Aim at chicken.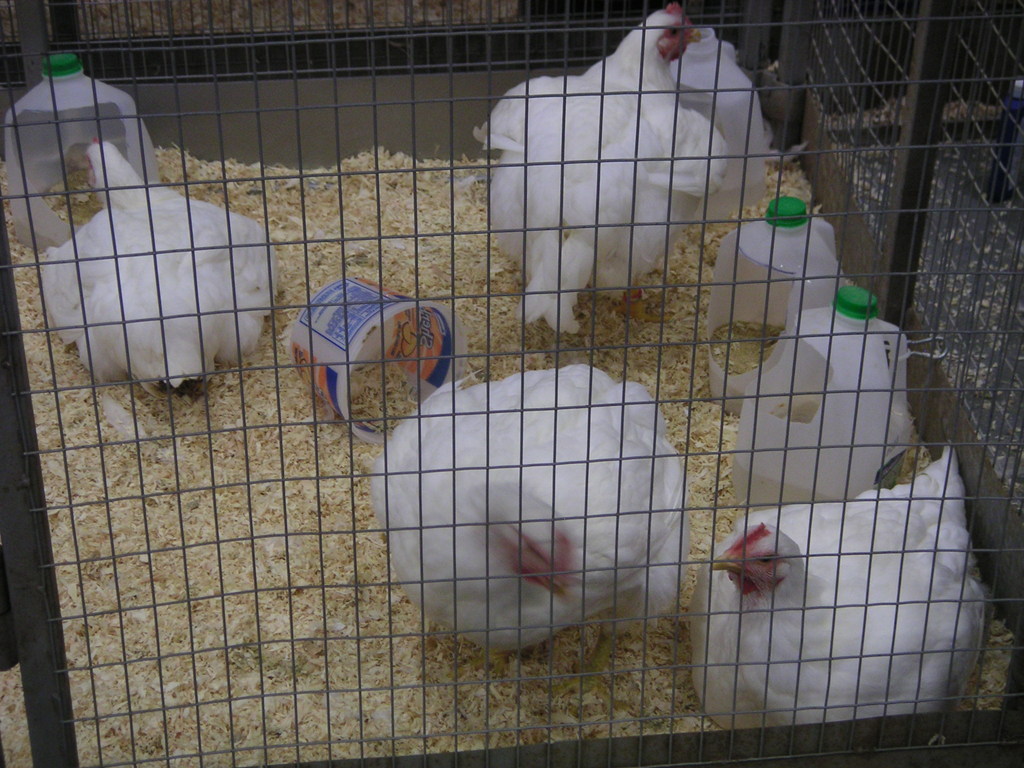
Aimed at Rect(366, 364, 703, 712).
